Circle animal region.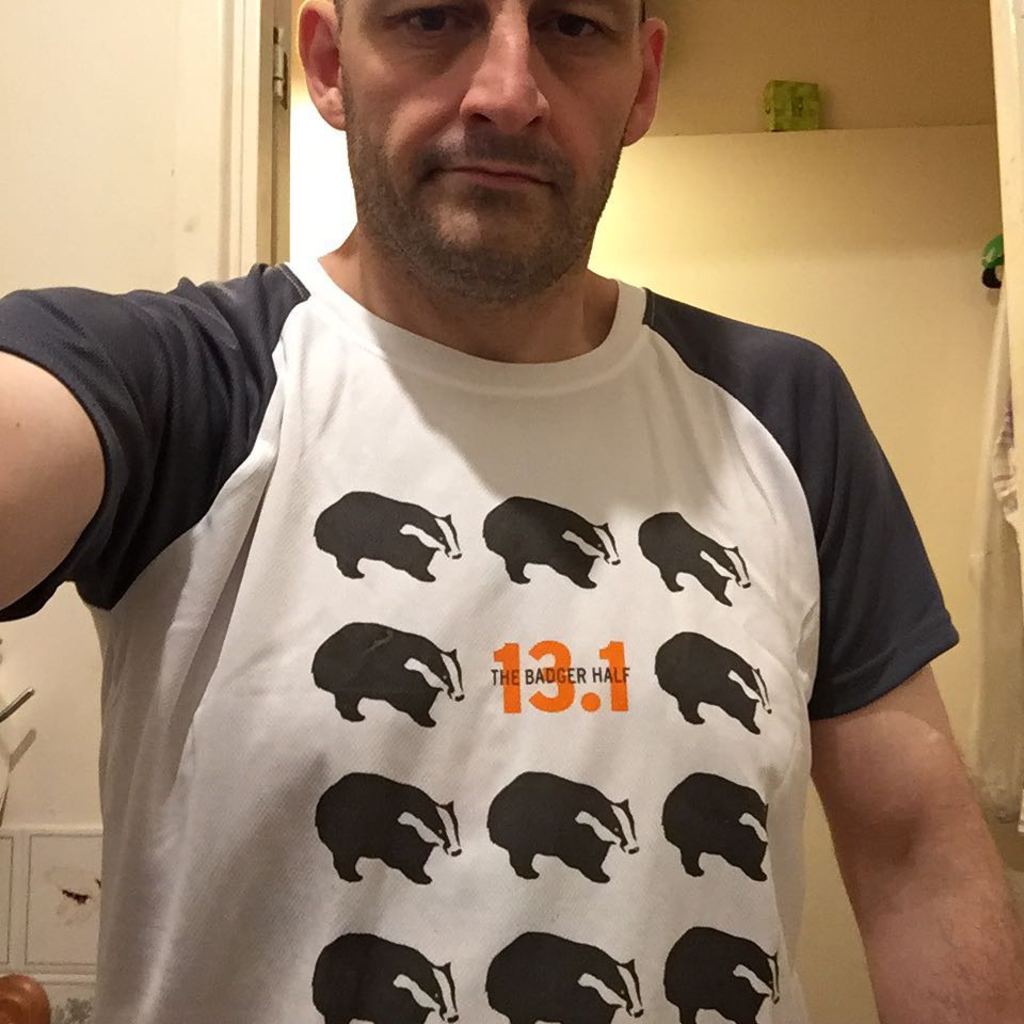
Region: pyautogui.locateOnScreen(485, 930, 646, 1023).
